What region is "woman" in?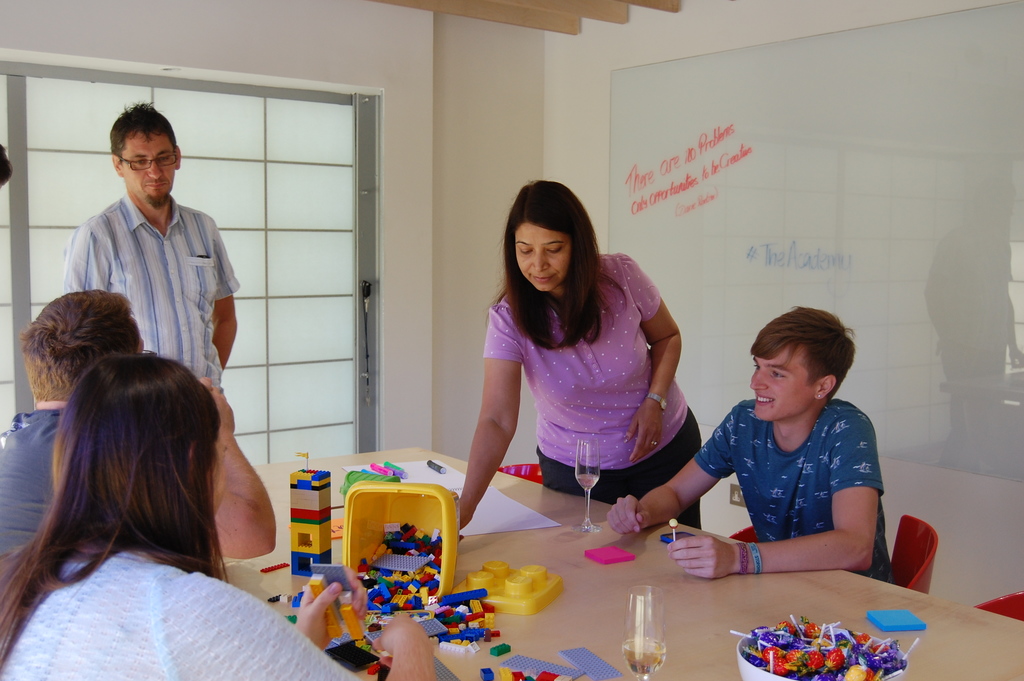
left=458, top=193, right=715, bottom=535.
